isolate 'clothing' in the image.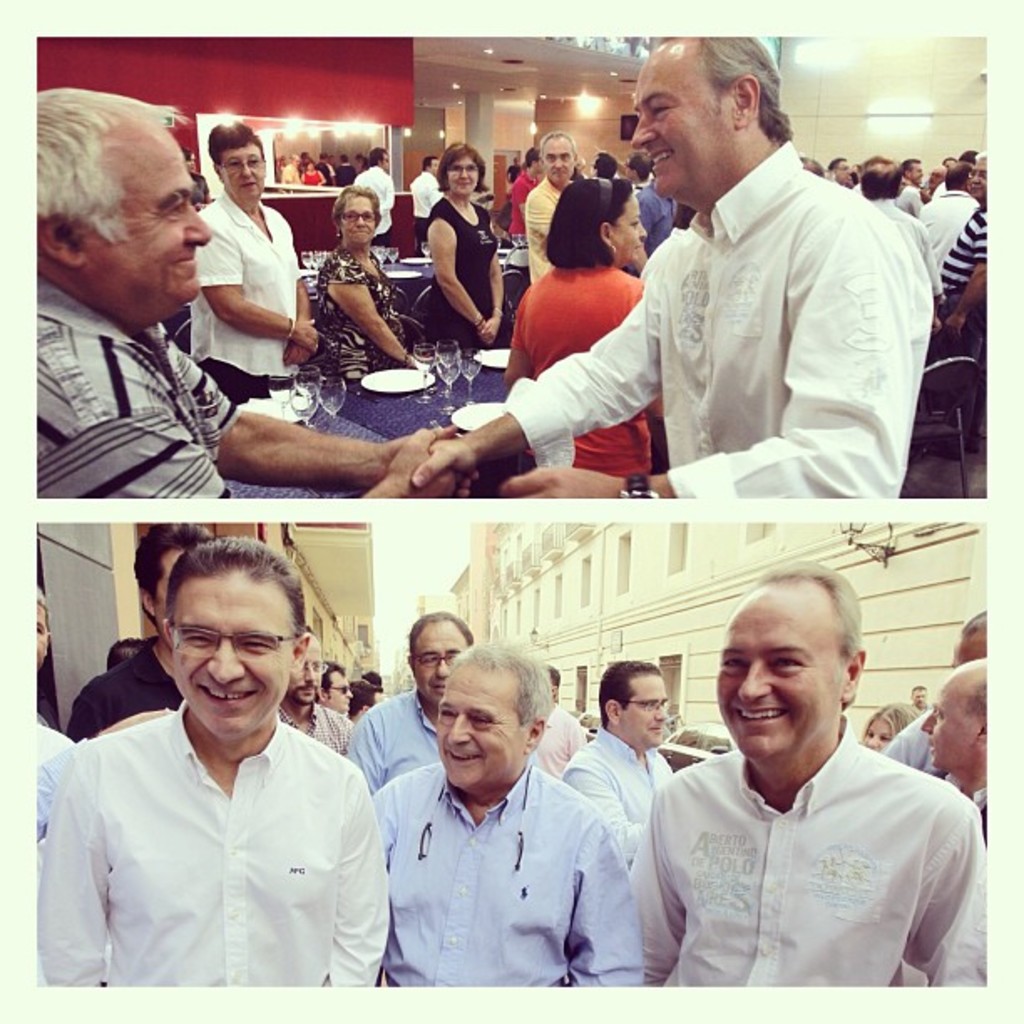
Isolated region: <bbox>581, 719, 689, 860</bbox>.
